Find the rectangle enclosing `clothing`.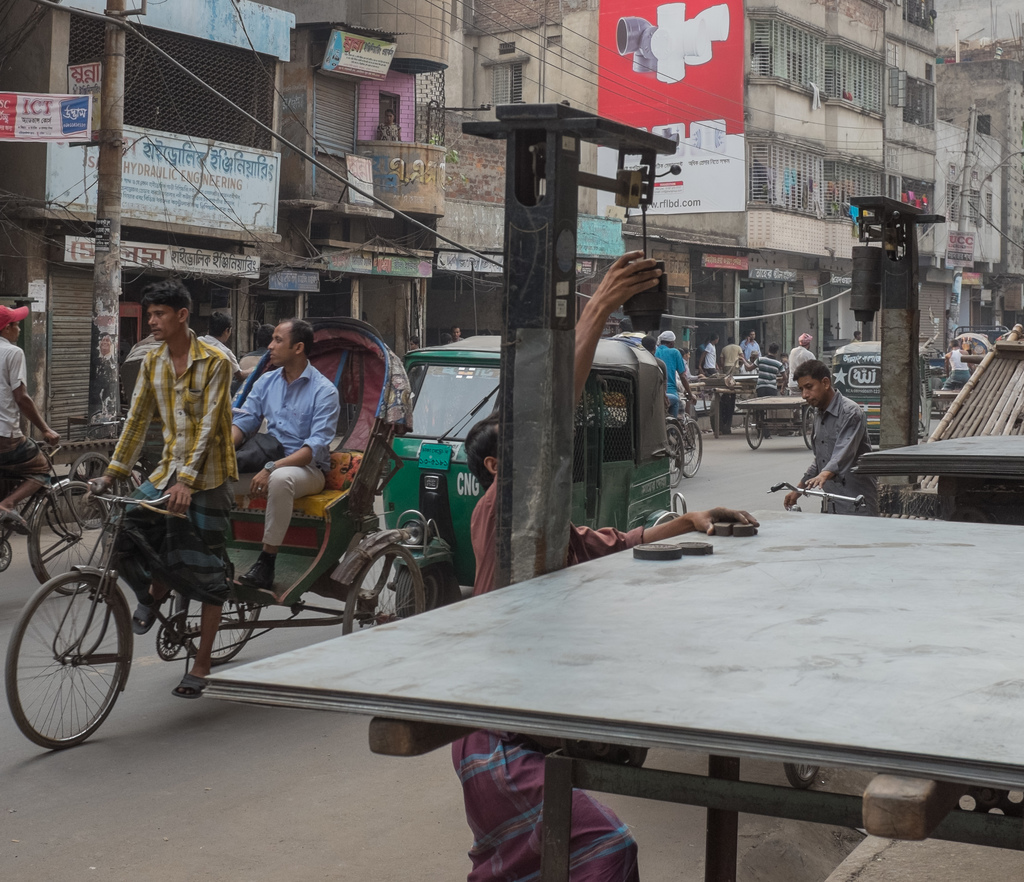
region(218, 361, 371, 543).
